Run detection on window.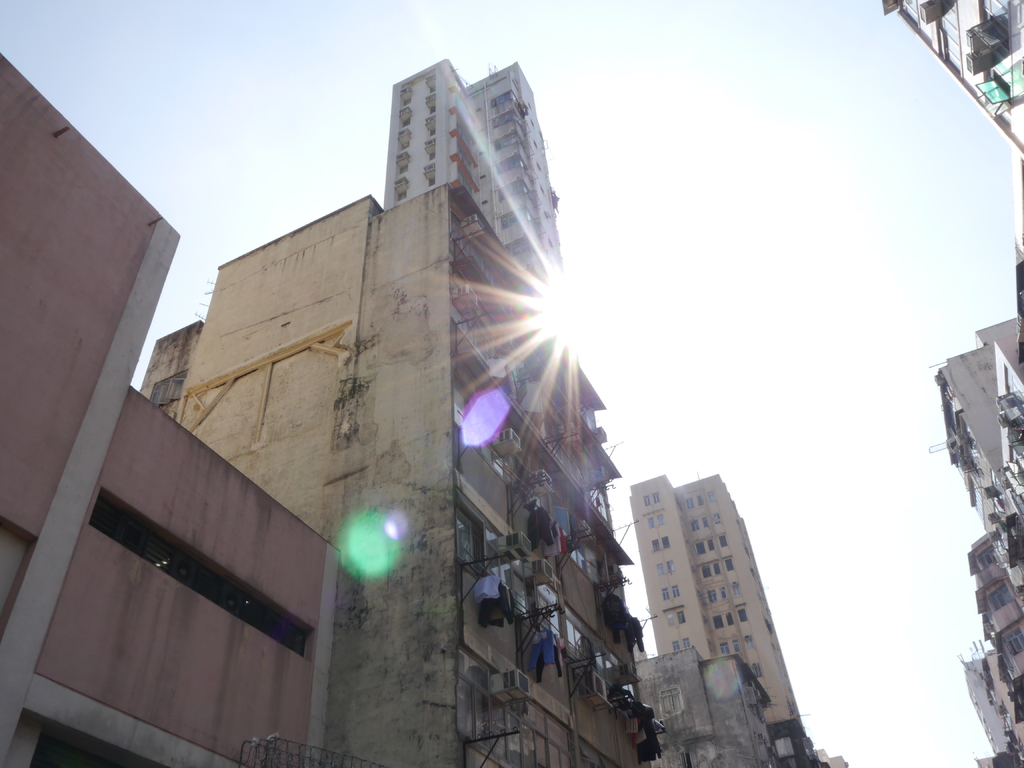
Result: {"left": 681, "top": 497, "right": 692, "bottom": 509}.
